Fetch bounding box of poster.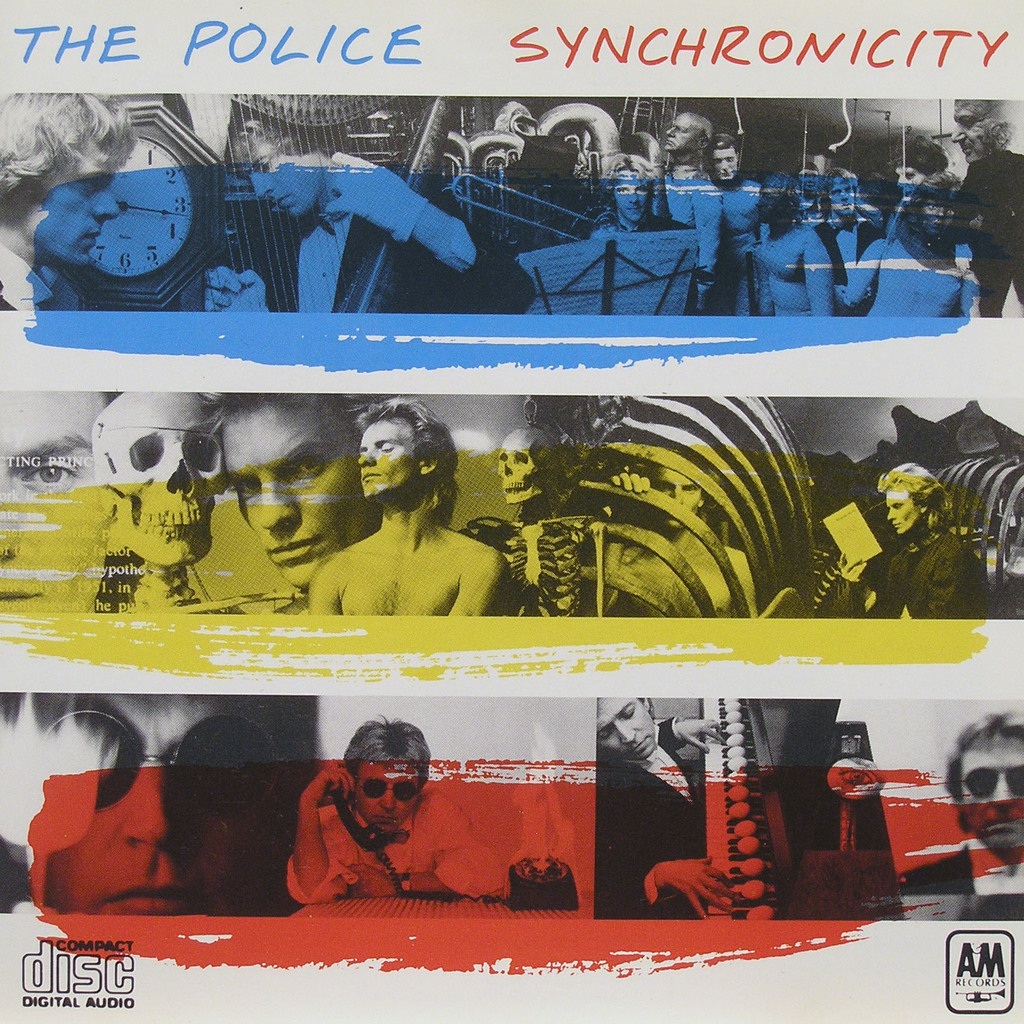
Bbox: BBox(0, 0, 1023, 1021).
